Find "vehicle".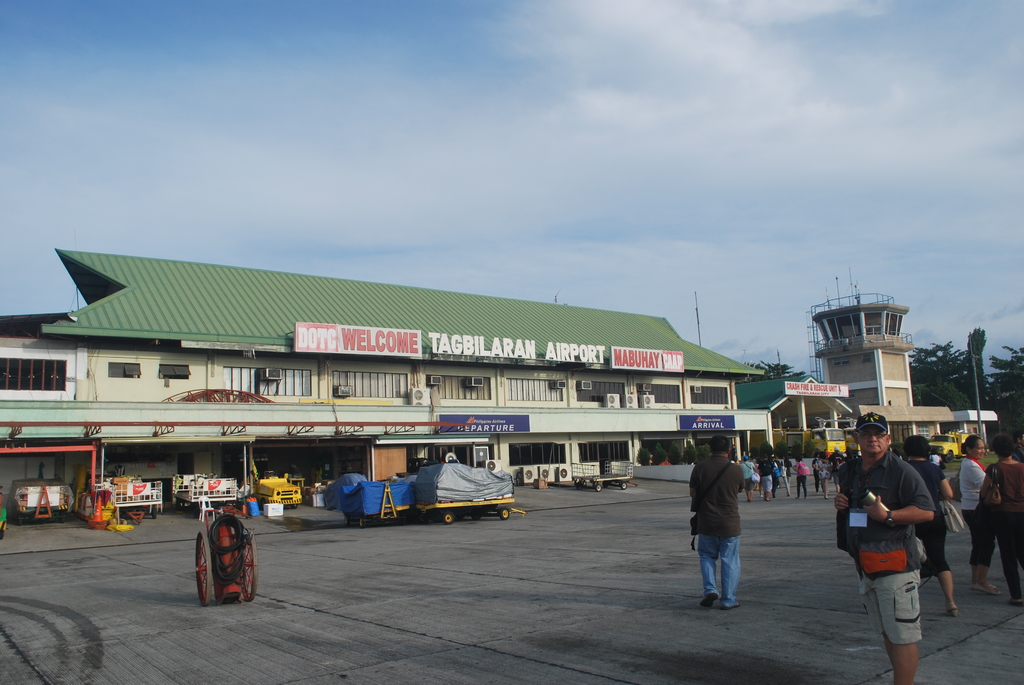
crop(571, 456, 636, 492).
